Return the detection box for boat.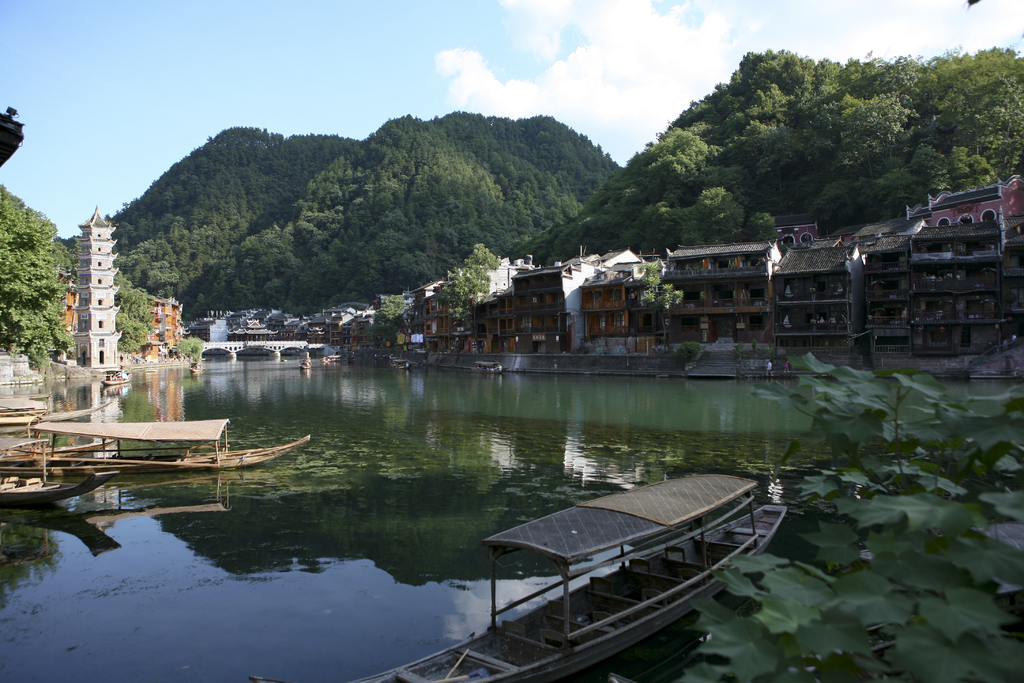
box=[189, 358, 209, 374].
